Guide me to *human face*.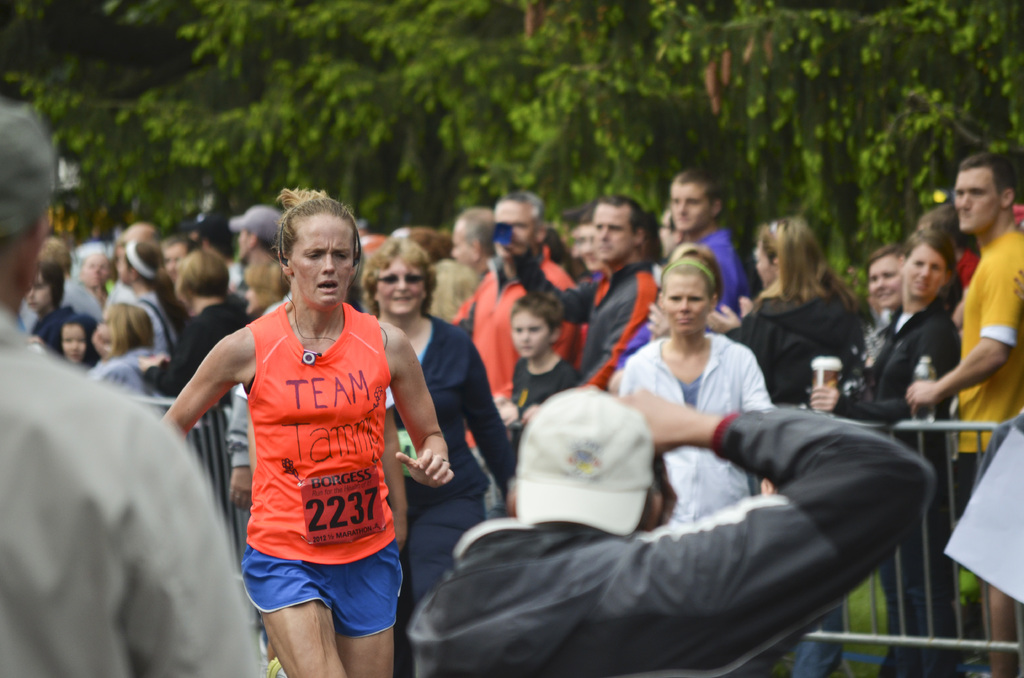
Guidance: rect(290, 218, 351, 305).
